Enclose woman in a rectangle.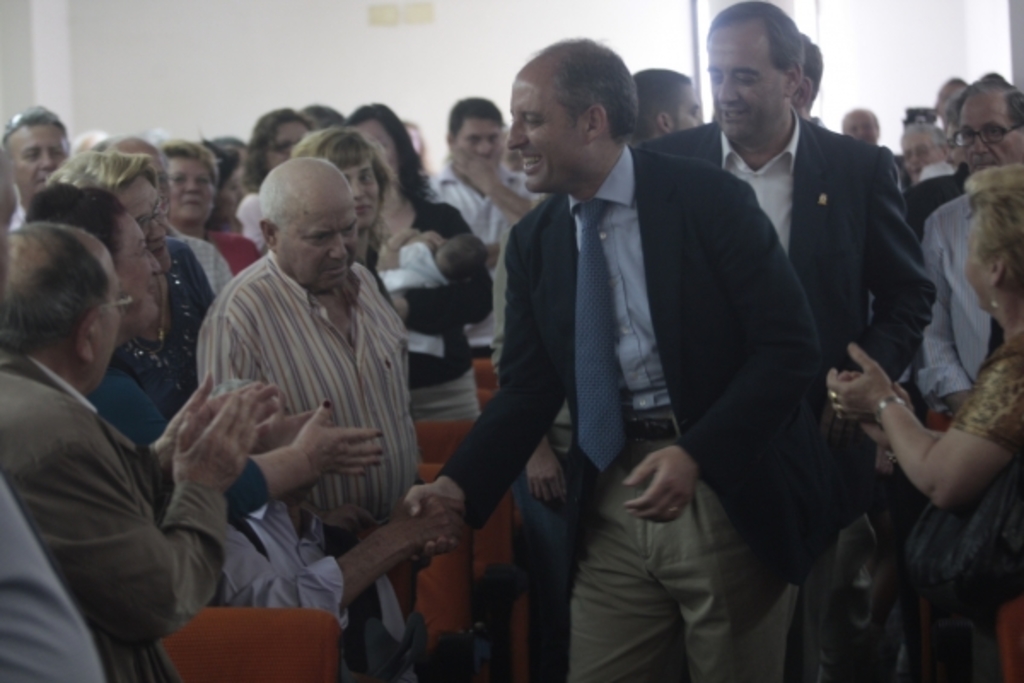
828,164,1022,681.
